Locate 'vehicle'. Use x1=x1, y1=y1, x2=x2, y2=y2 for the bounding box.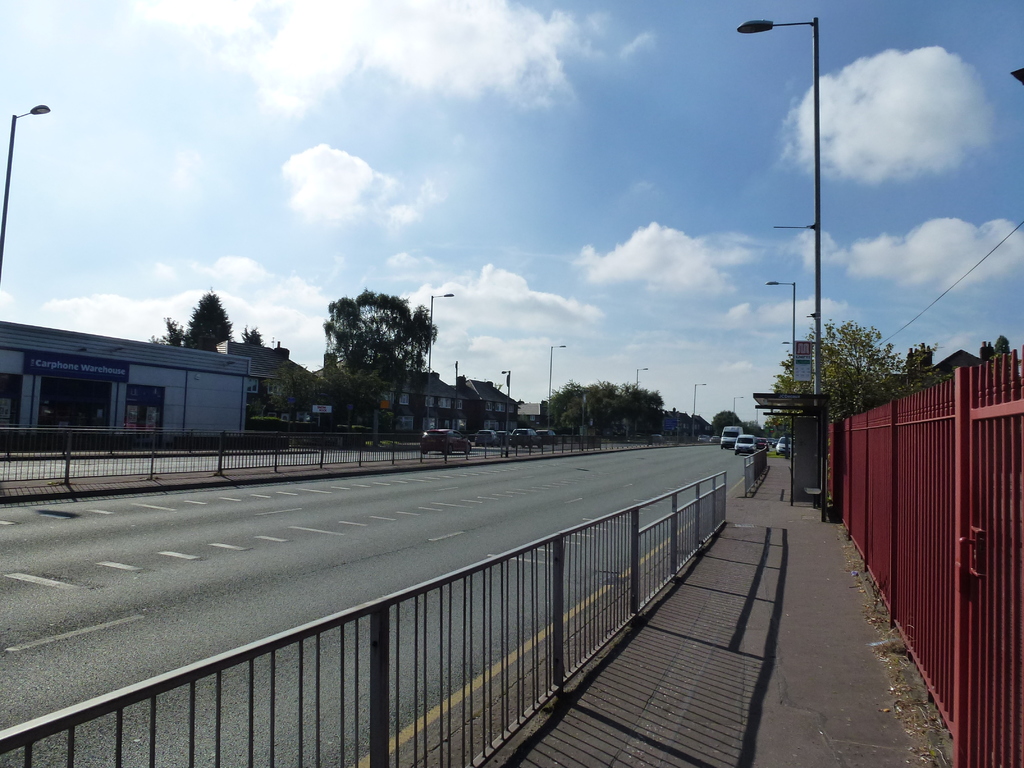
x1=710, y1=431, x2=726, y2=442.
